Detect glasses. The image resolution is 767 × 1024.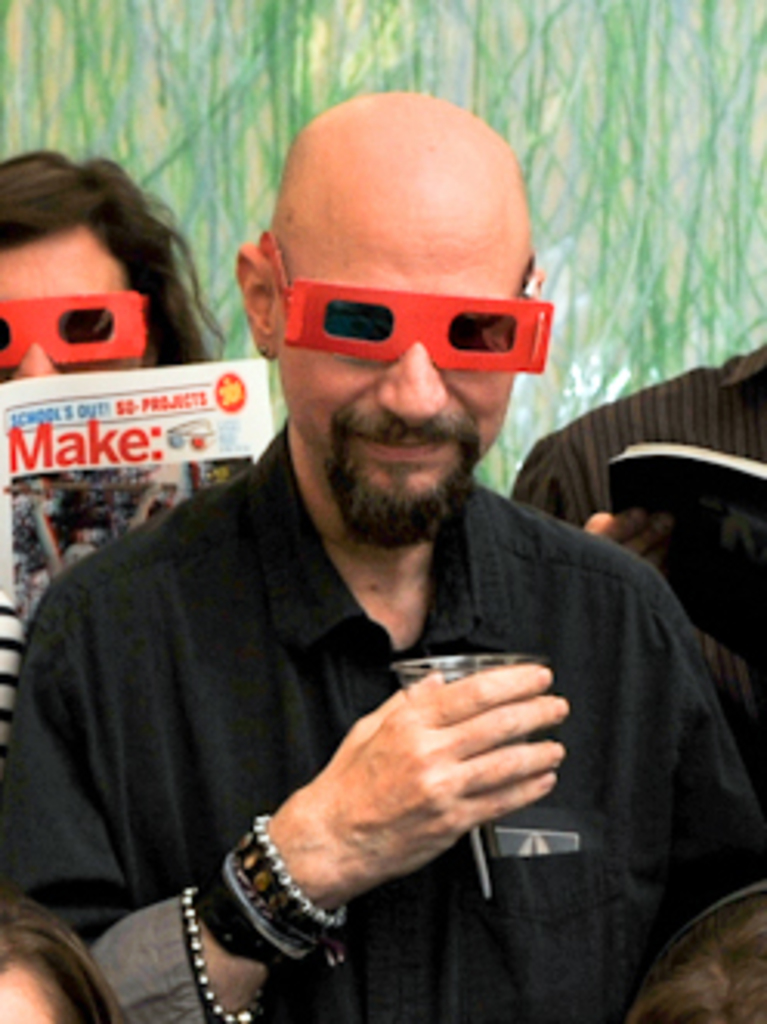
l=0, t=291, r=158, b=381.
